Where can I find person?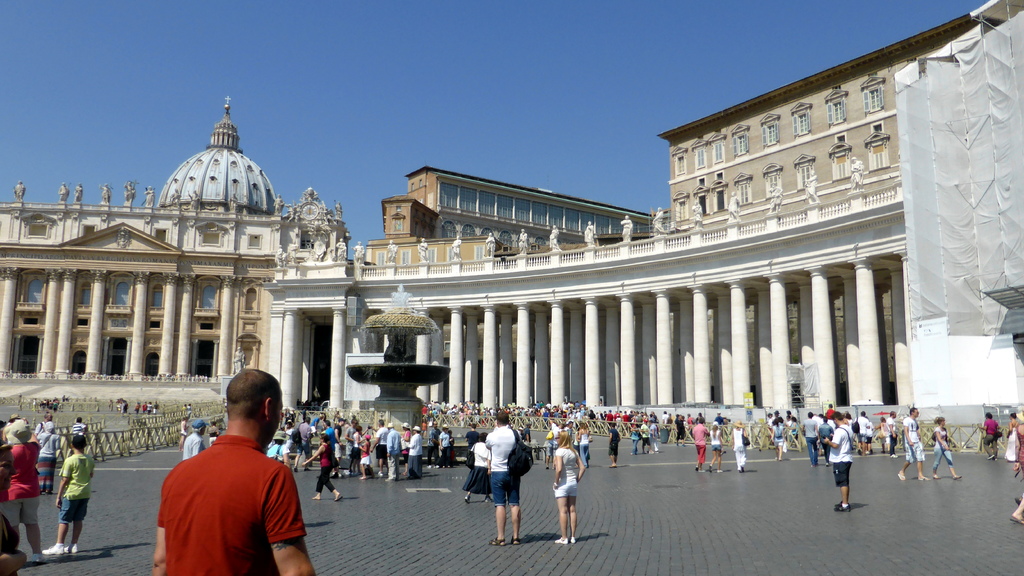
You can find it at l=976, t=409, r=997, b=459.
